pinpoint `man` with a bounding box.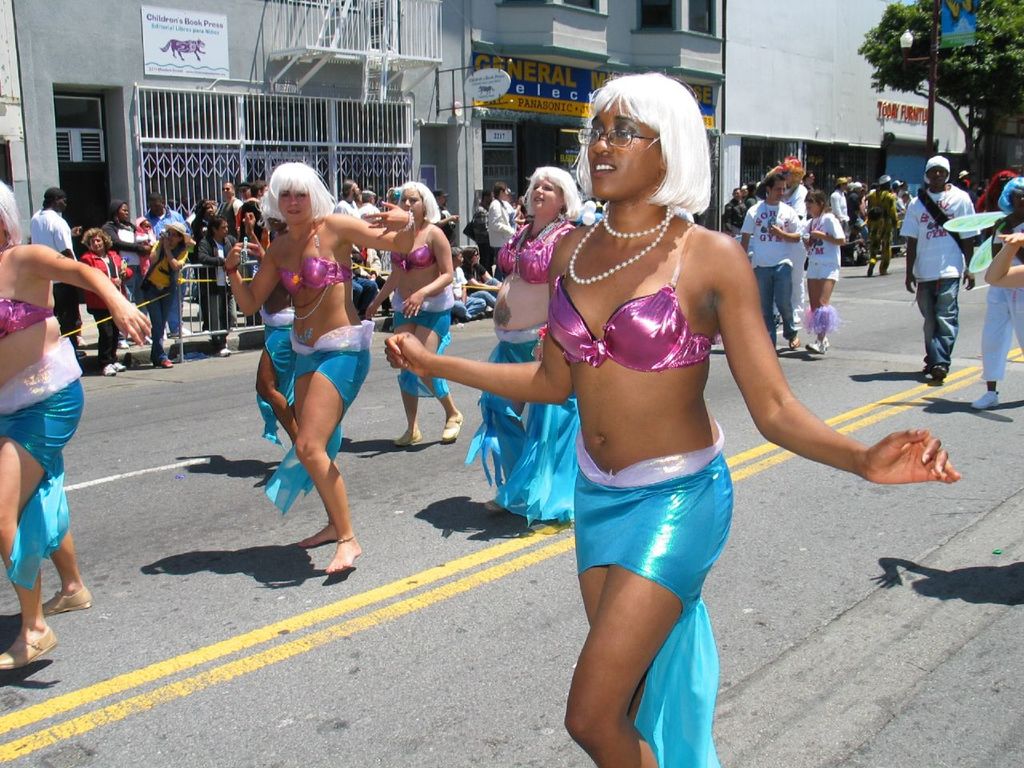
l=201, t=216, r=242, b=358.
